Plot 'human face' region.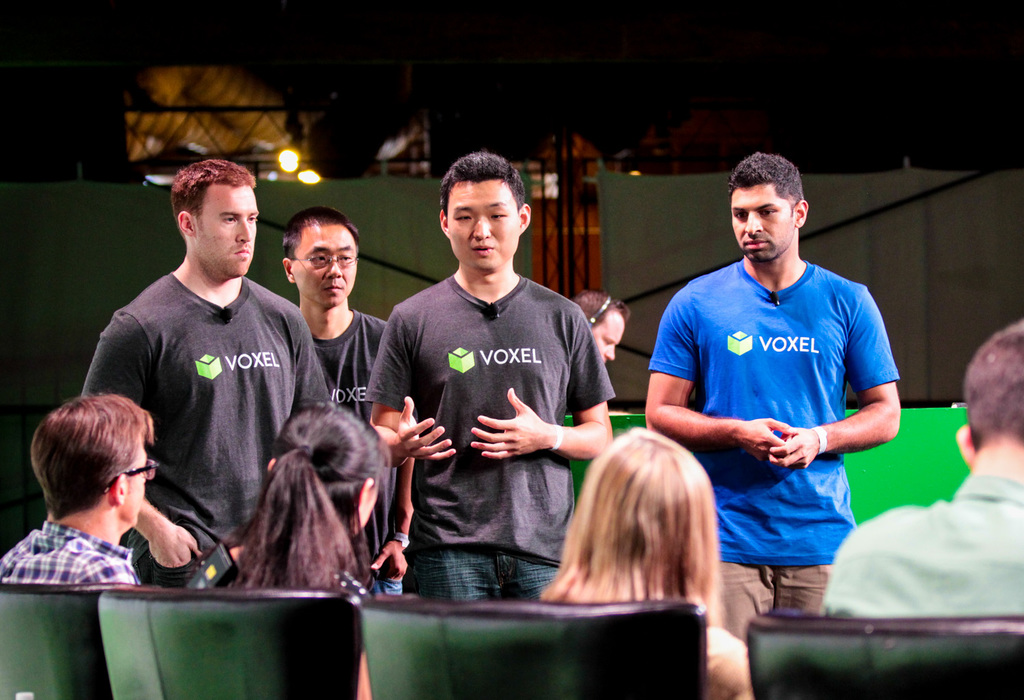
Plotted at [left=122, top=427, right=149, bottom=527].
